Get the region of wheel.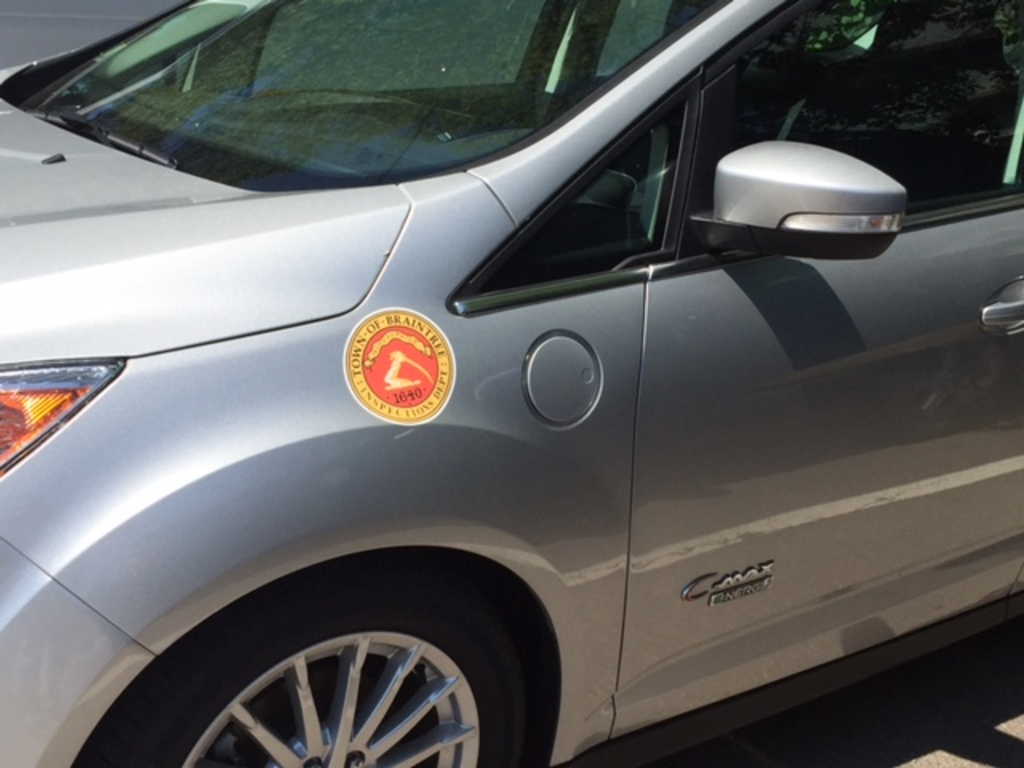
176 603 539 757.
